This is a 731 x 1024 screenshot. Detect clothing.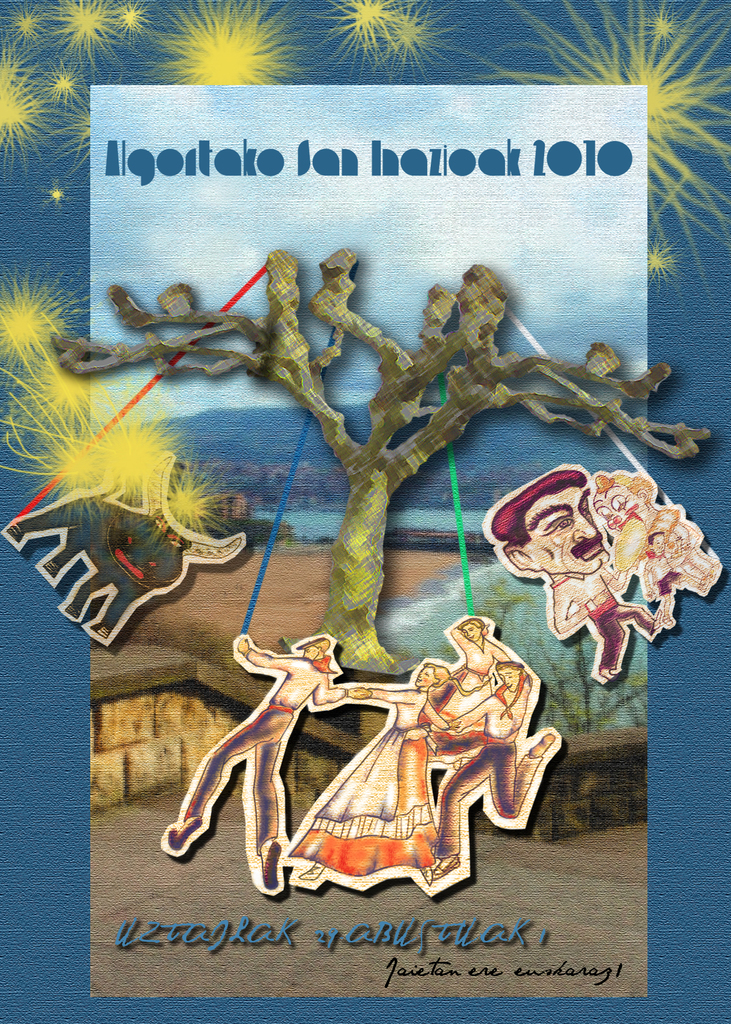
detection(183, 648, 348, 855).
